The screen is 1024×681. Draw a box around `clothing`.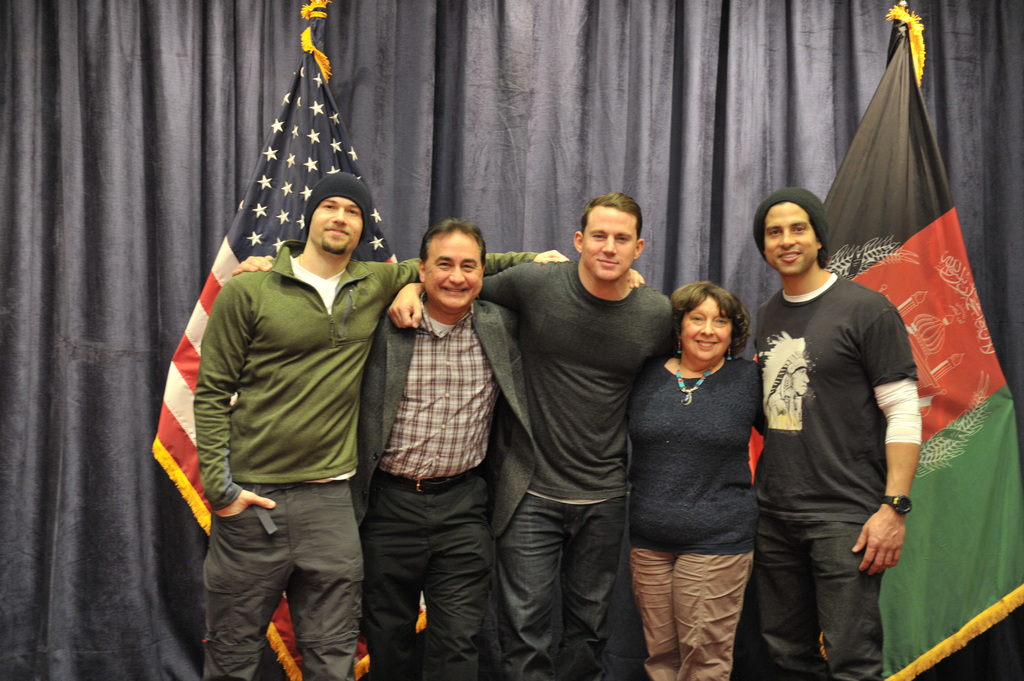
BBox(621, 532, 737, 680).
